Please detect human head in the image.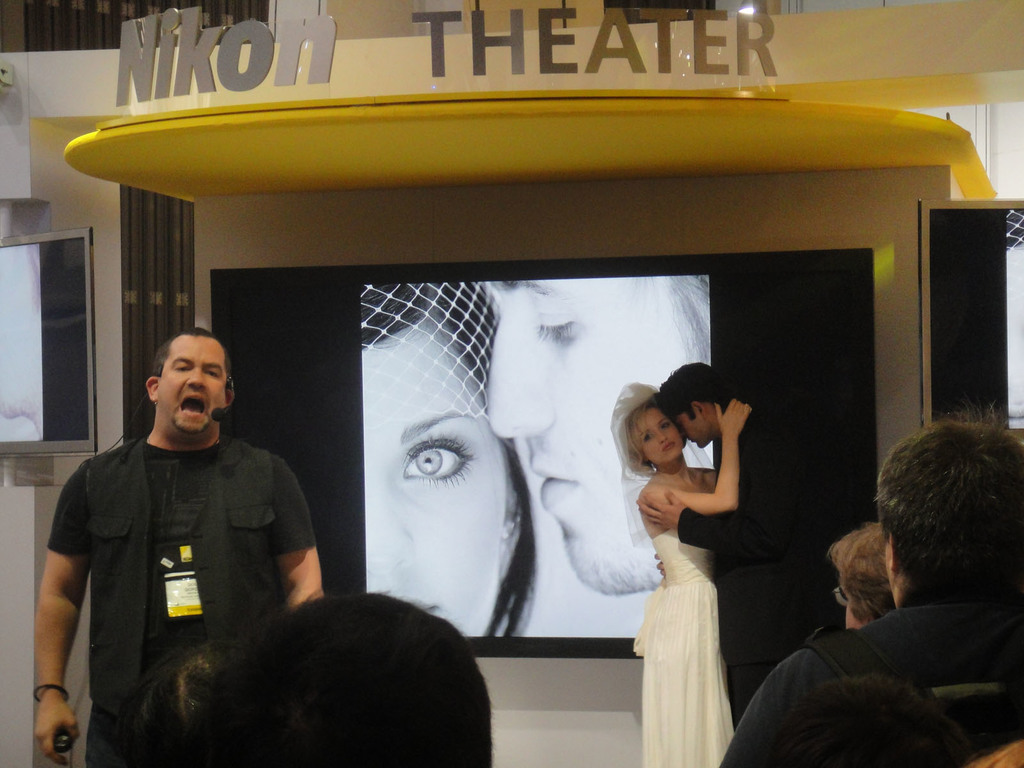
box(617, 390, 686, 467).
